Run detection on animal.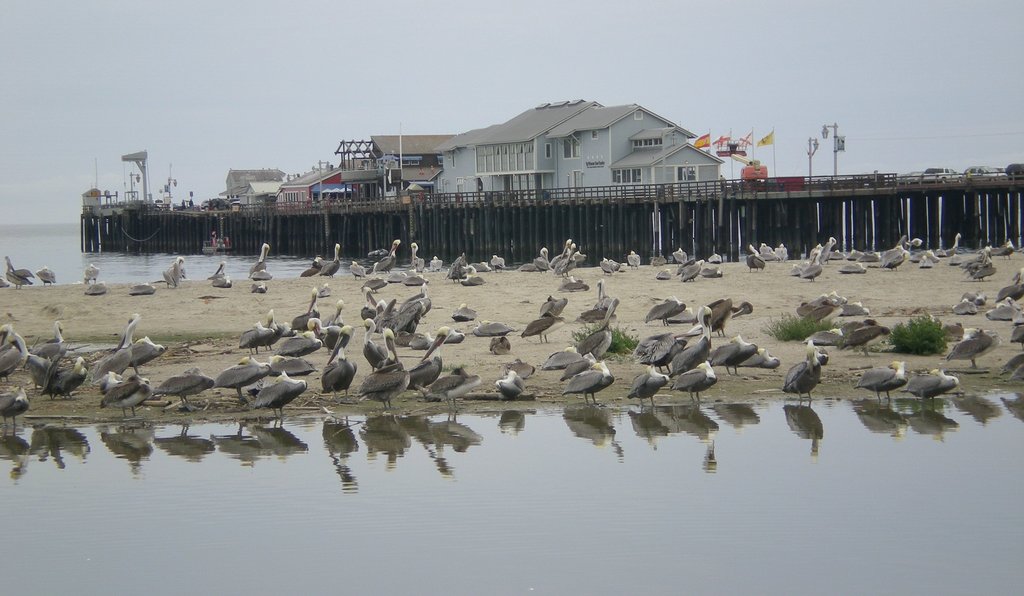
Result: 101 372 156 420.
